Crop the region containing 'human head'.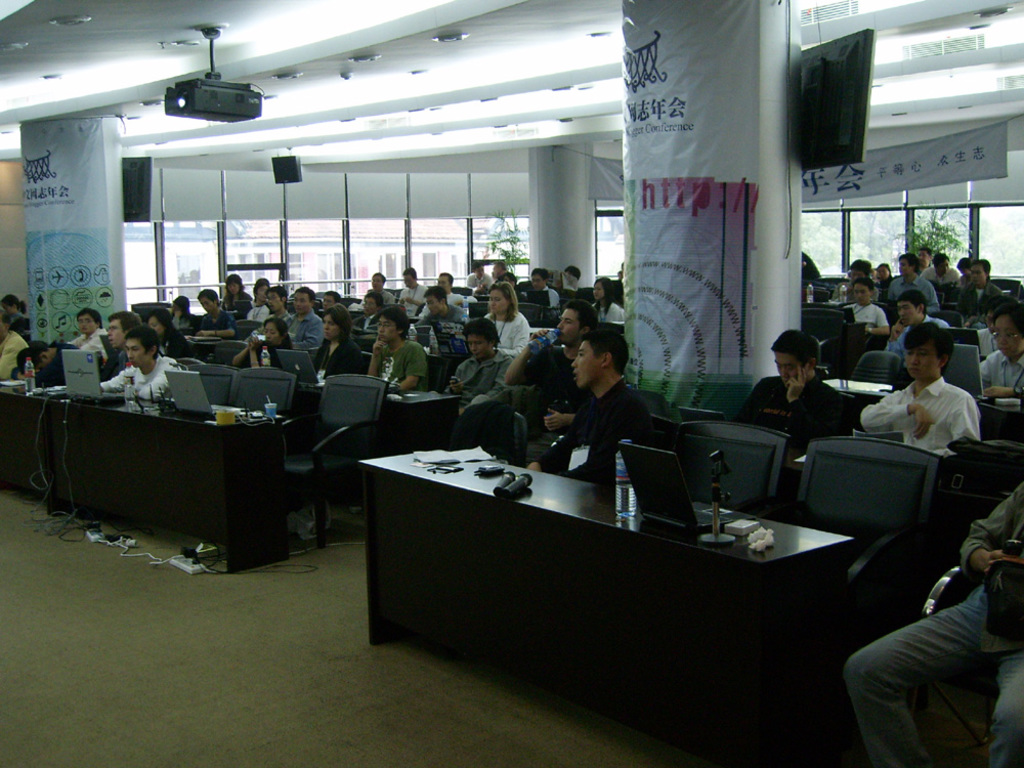
Crop region: 557:303:590:344.
